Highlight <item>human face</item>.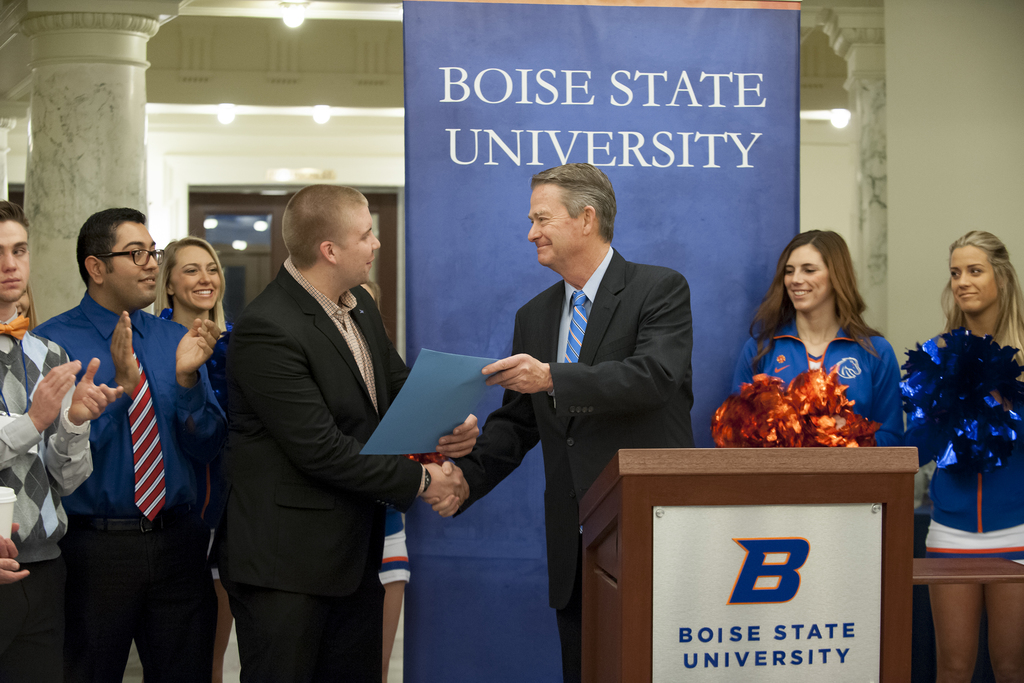
Highlighted region: [x1=102, y1=217, x2=161, y2=299].
